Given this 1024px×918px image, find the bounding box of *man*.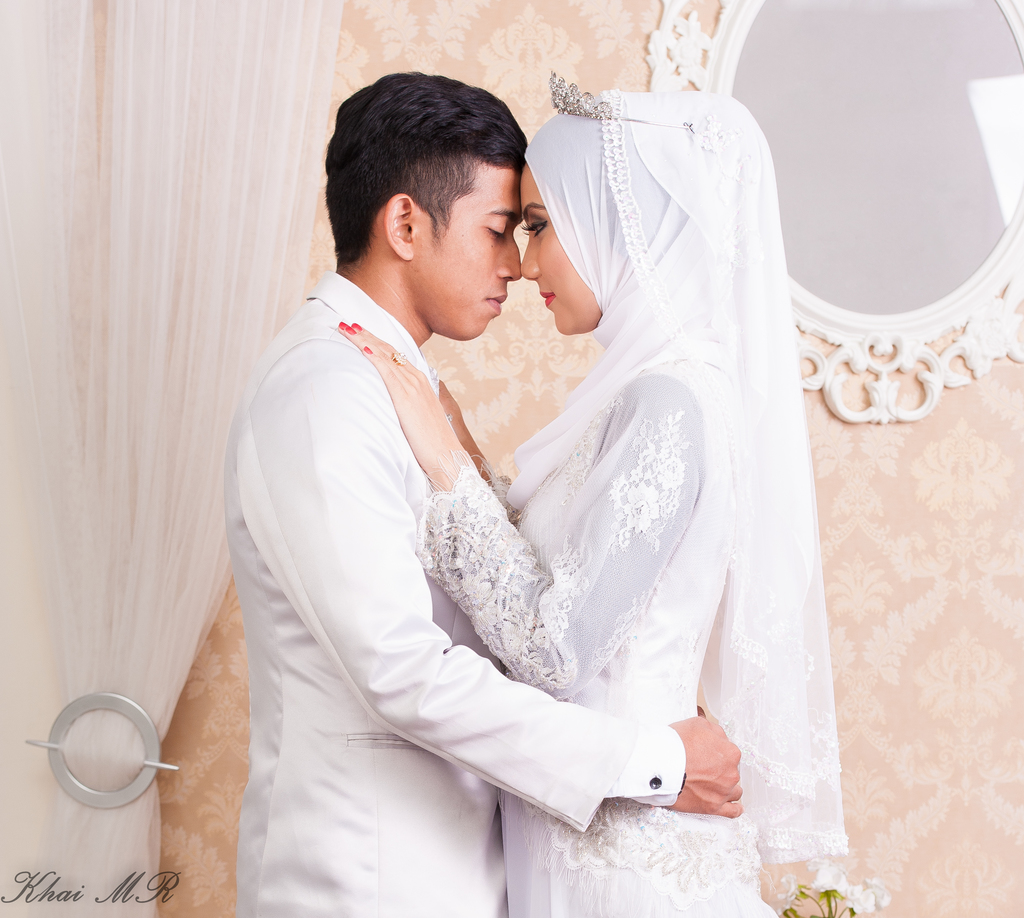
select_region(211, 76, 658, 883).
